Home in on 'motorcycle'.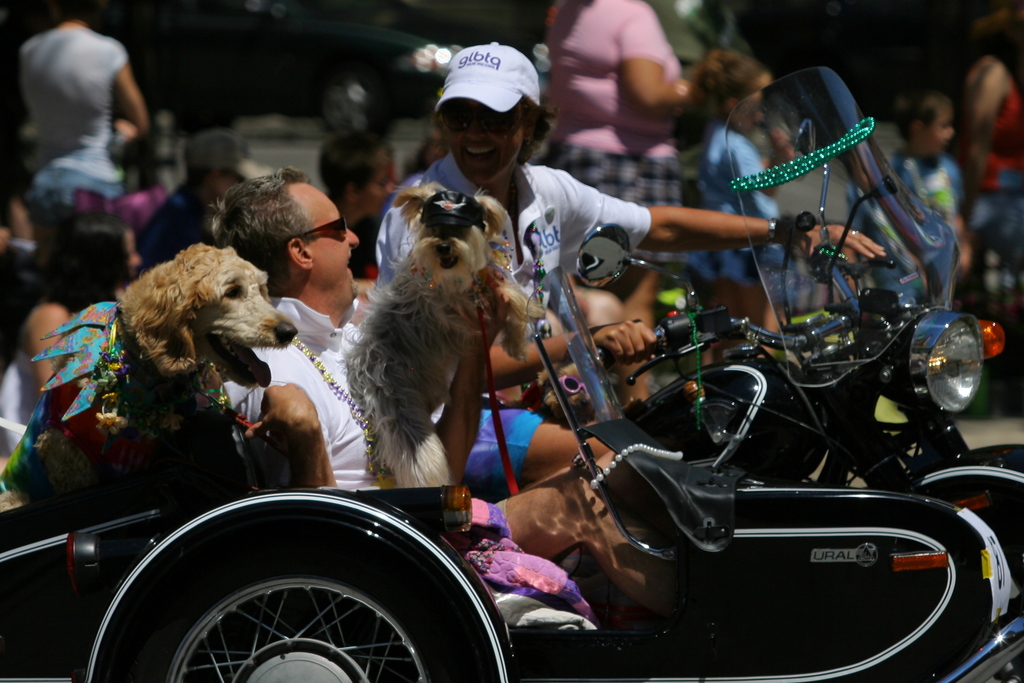
Homed in at region(570, 60, 1023, 577).
